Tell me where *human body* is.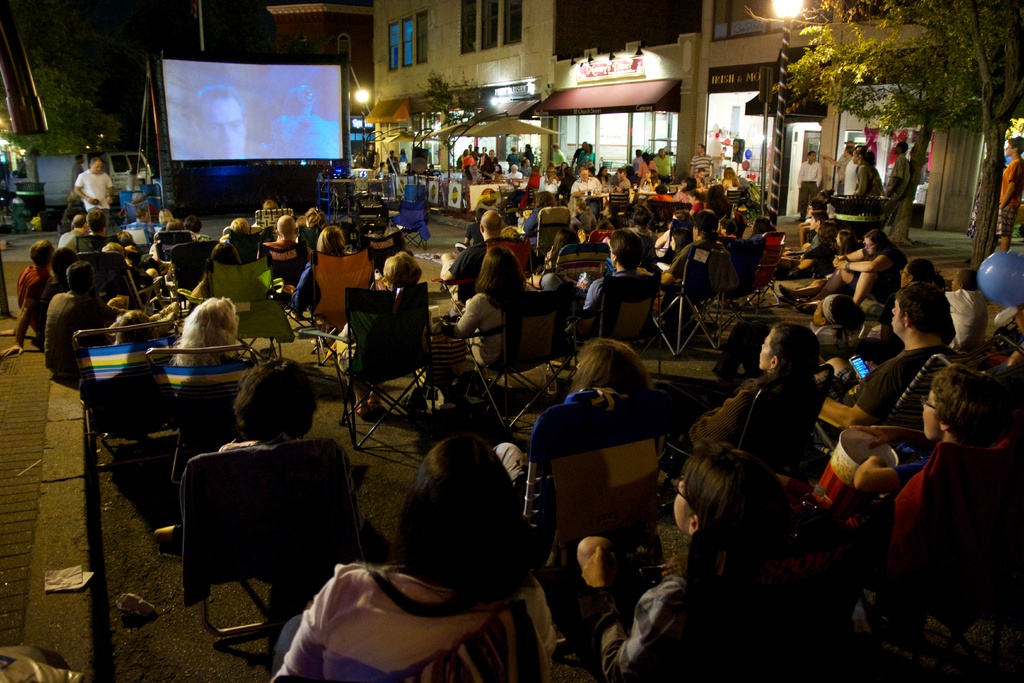
*human body* is at x1=656, y1=149, x2=672, y2=178.
